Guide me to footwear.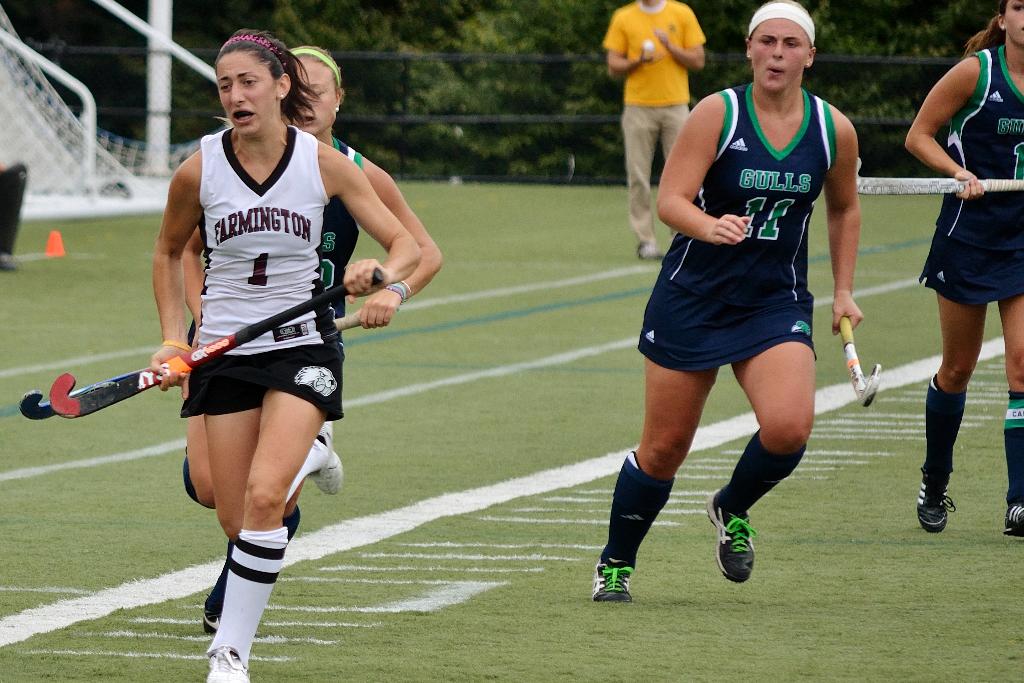
Guidance: <region>208, 647, 248, 682</region>.
